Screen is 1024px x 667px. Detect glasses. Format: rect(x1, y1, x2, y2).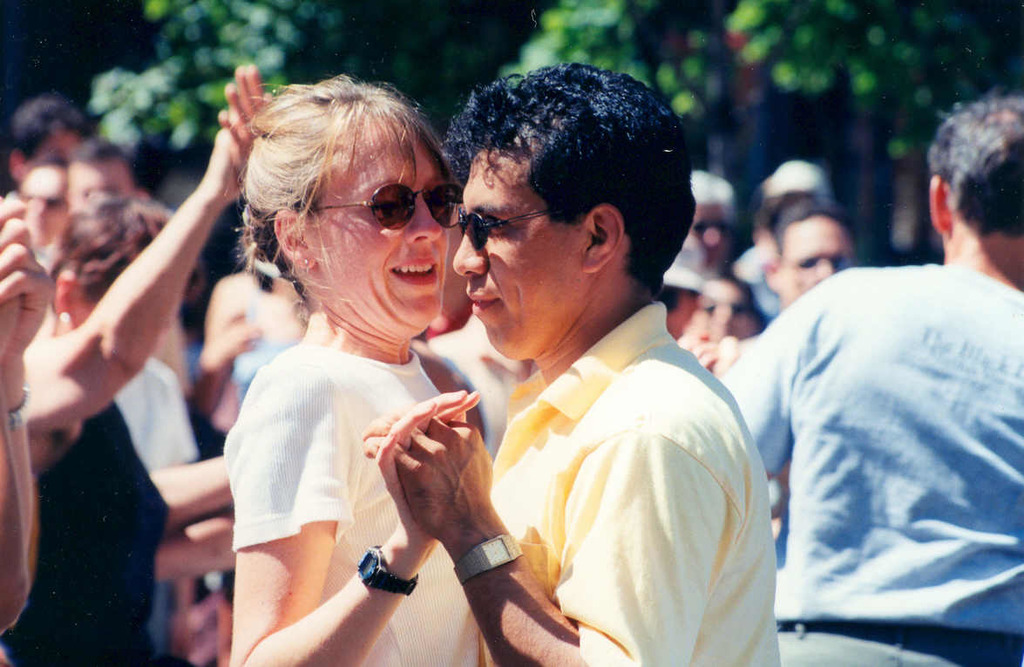
rect(305, 165, 469, 239).
